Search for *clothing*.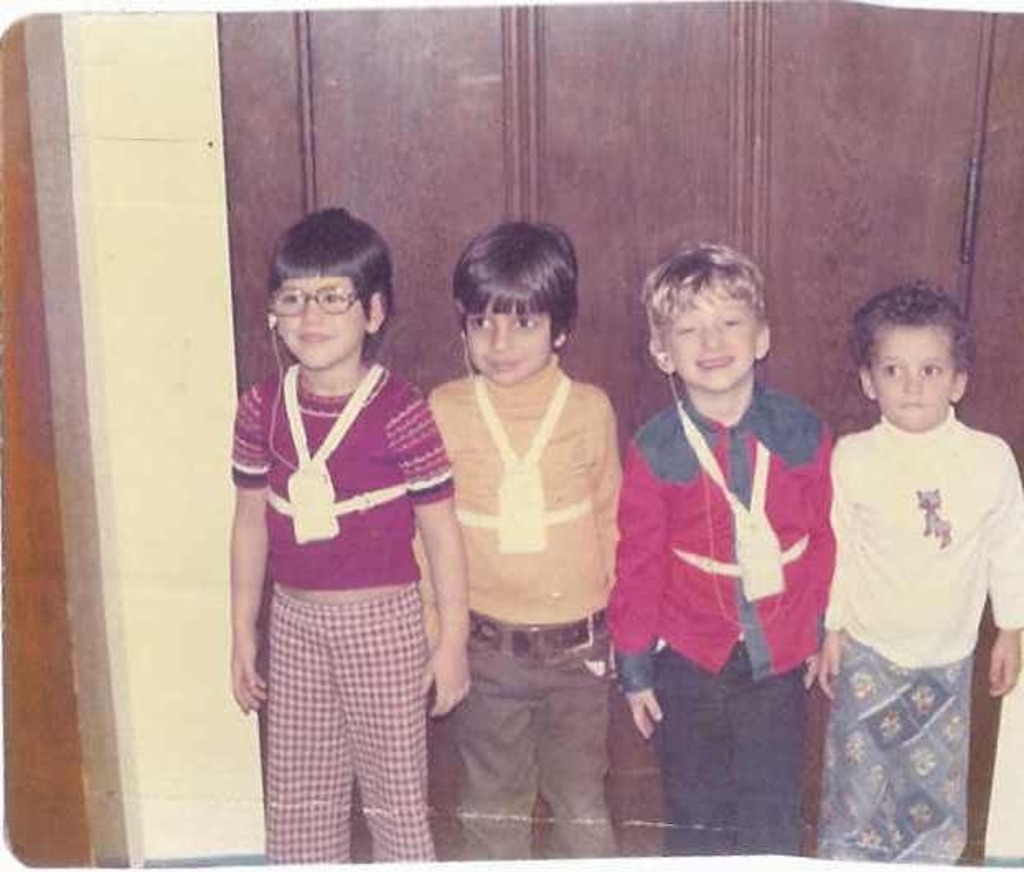
Found at [x1=409, y1=368, x2=625, y2=870].
